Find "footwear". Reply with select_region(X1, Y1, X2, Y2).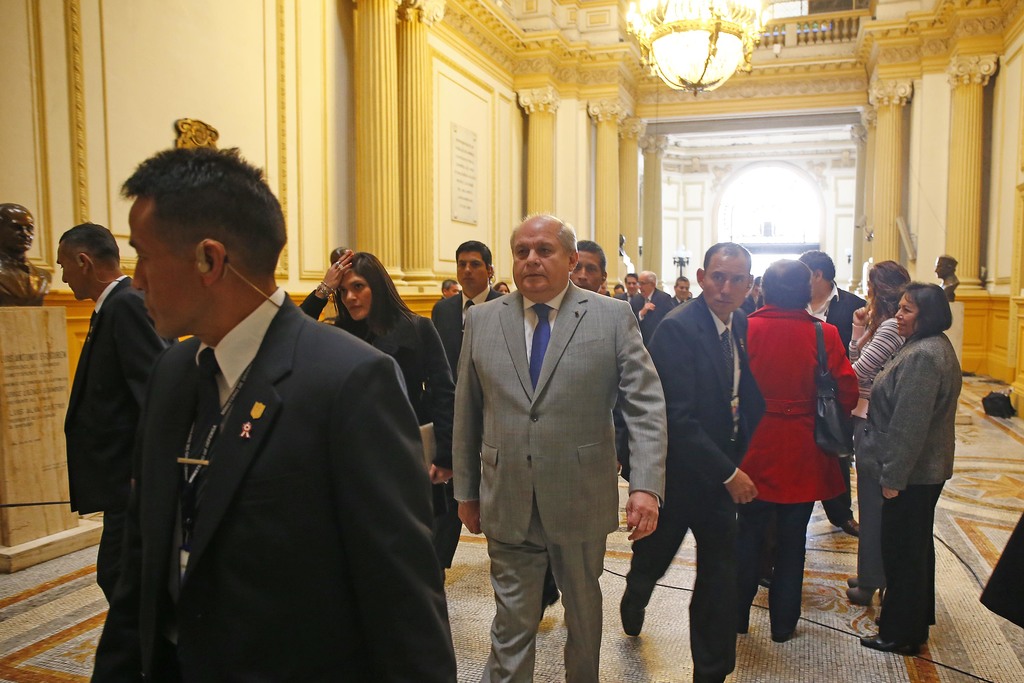
select_region(620, 586, 646, 639).
